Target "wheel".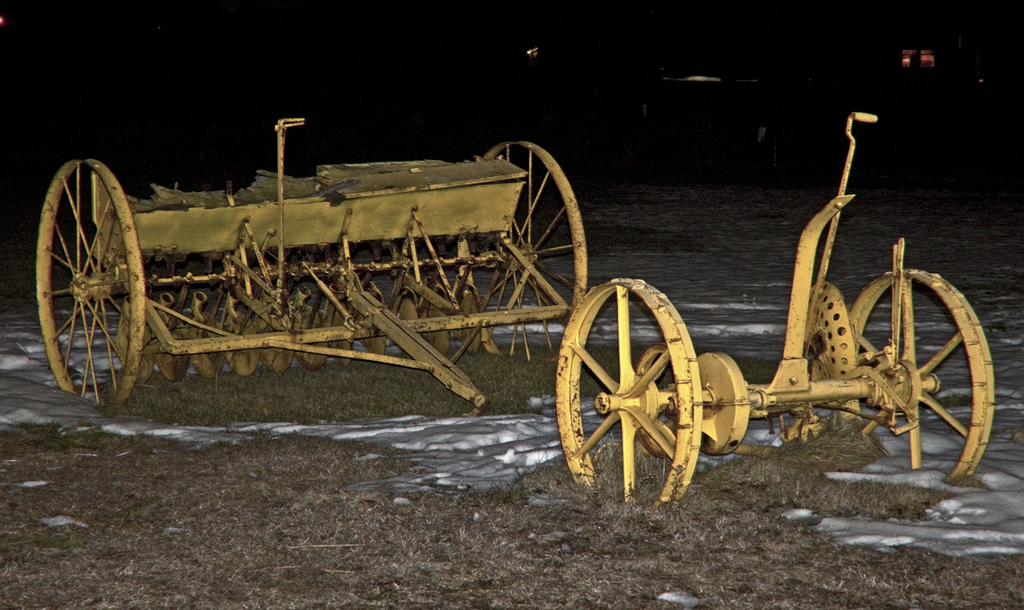
Target region: {"left": 34, "top": 155, "right": 135, "bottom": 390}.
